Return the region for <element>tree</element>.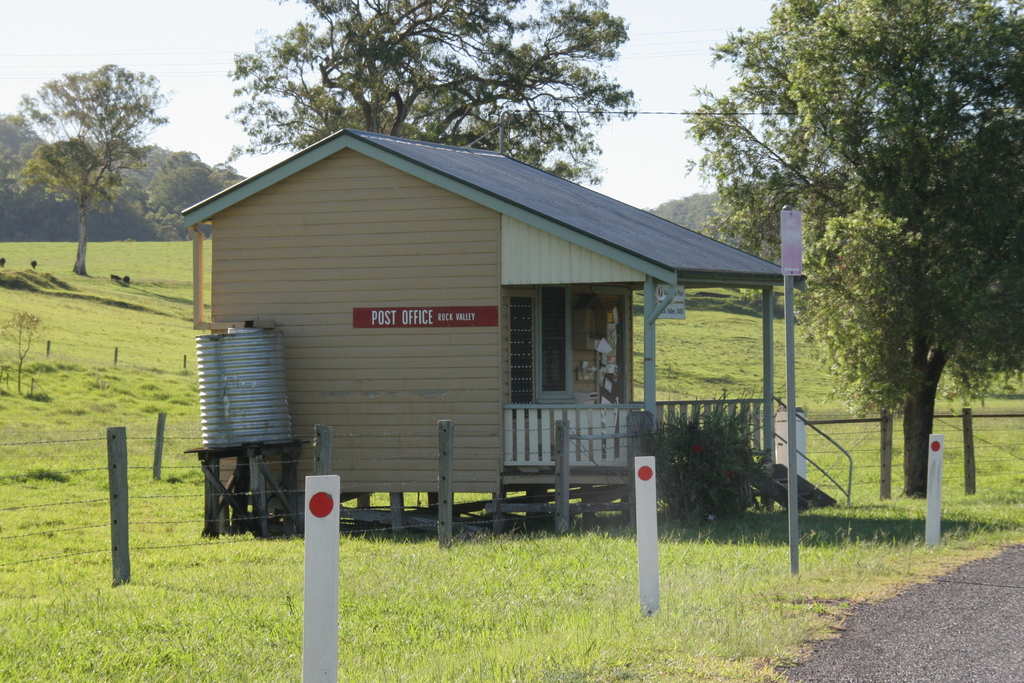
679 0 1023 500.
